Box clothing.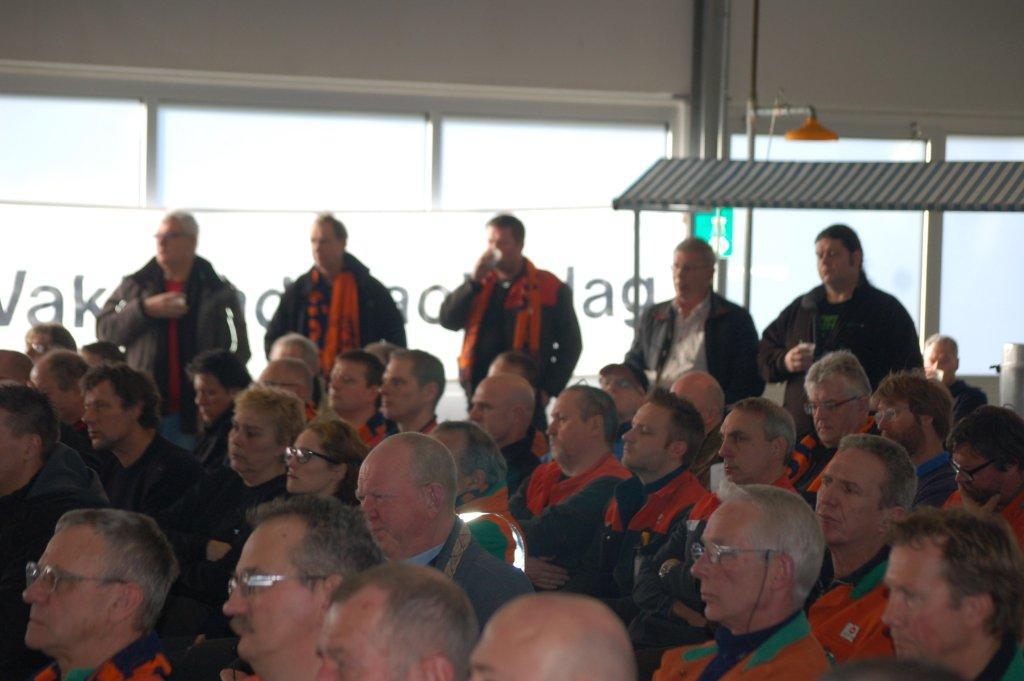
box=[441, 258, 583, 448].
